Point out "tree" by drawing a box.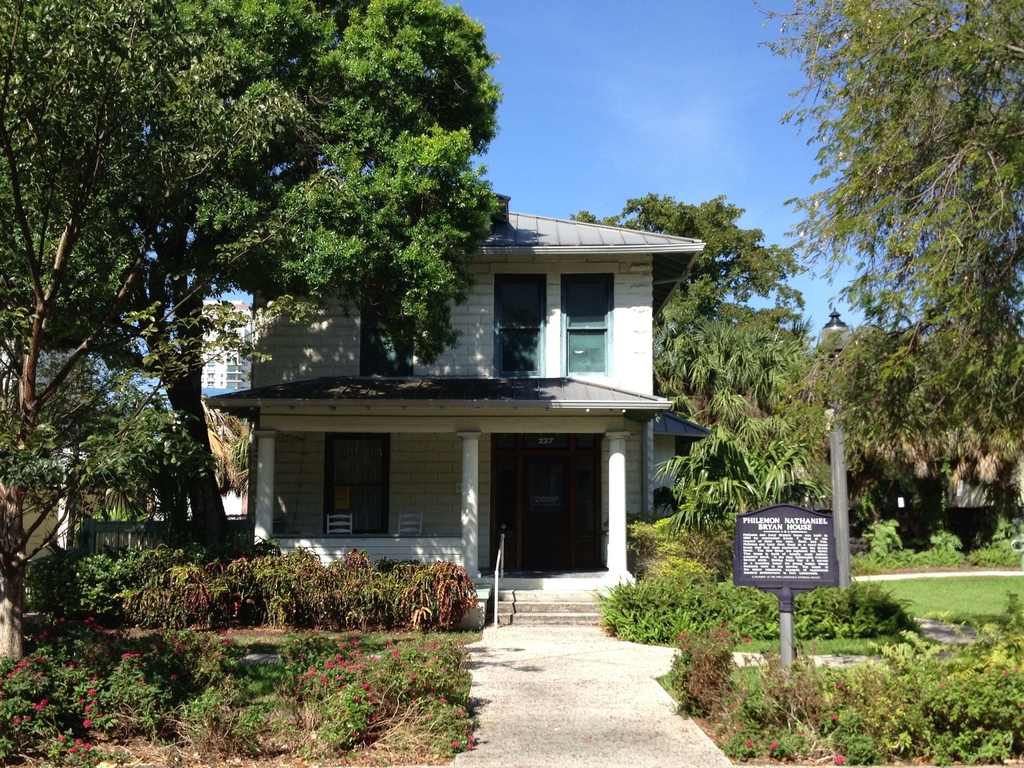
<bbox>799, 334, 890, 524</bbox>.
